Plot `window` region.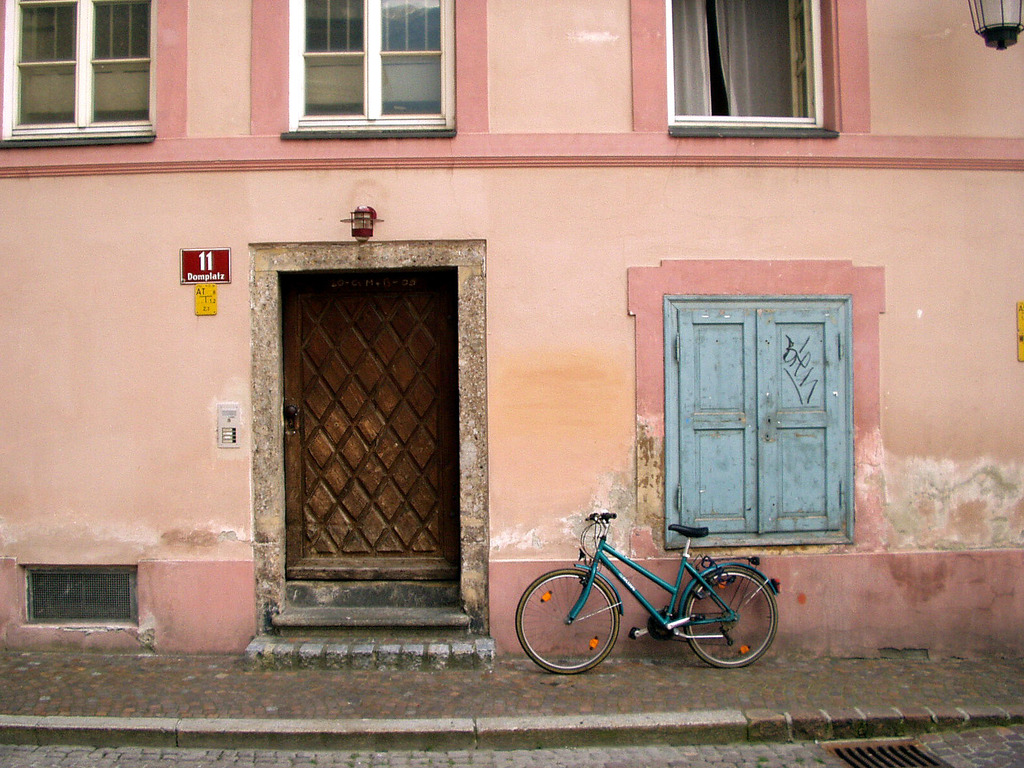
Plotted at pyautogui.locateOnScreen(262, 16, 476, 142).
